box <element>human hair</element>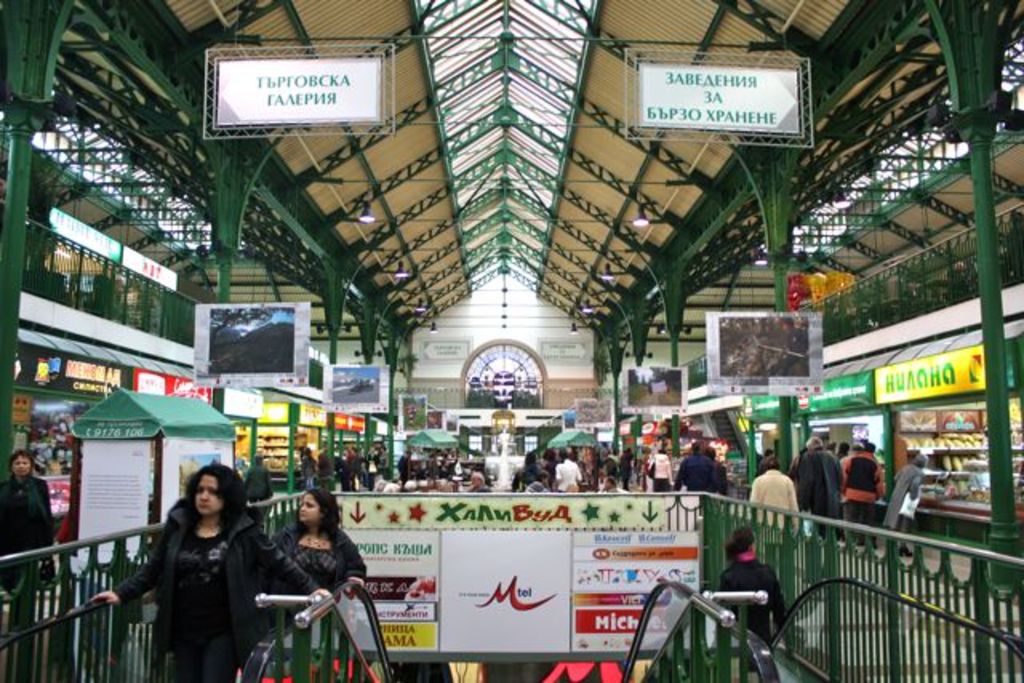
[left=757, top=451, right=781, bottom=469]
